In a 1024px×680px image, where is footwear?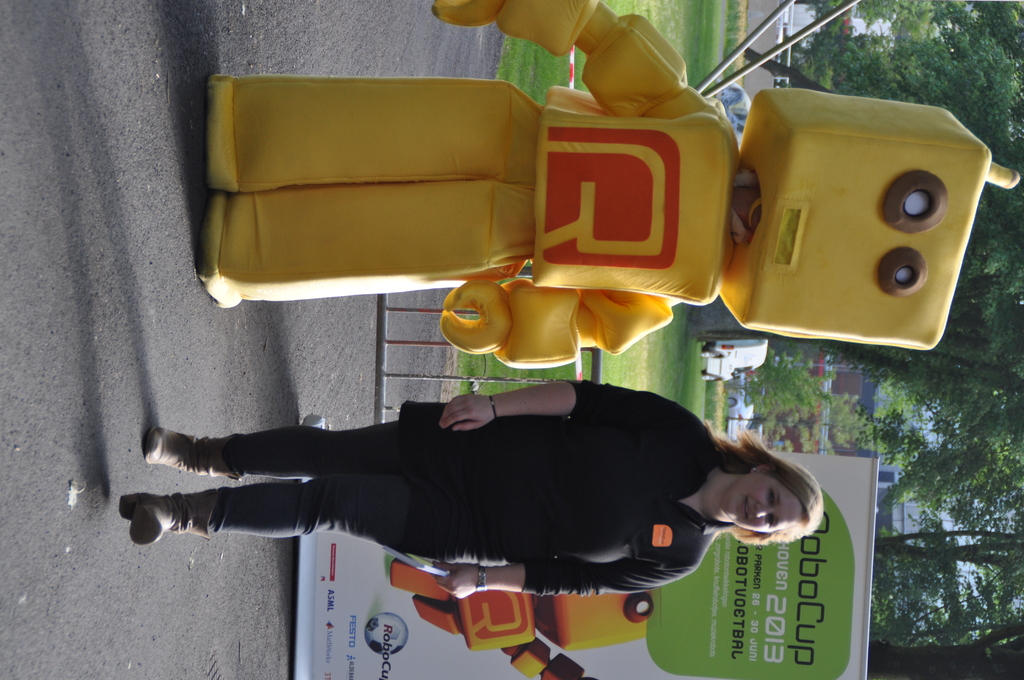
<region>118, 500, 208, 556</region>.
